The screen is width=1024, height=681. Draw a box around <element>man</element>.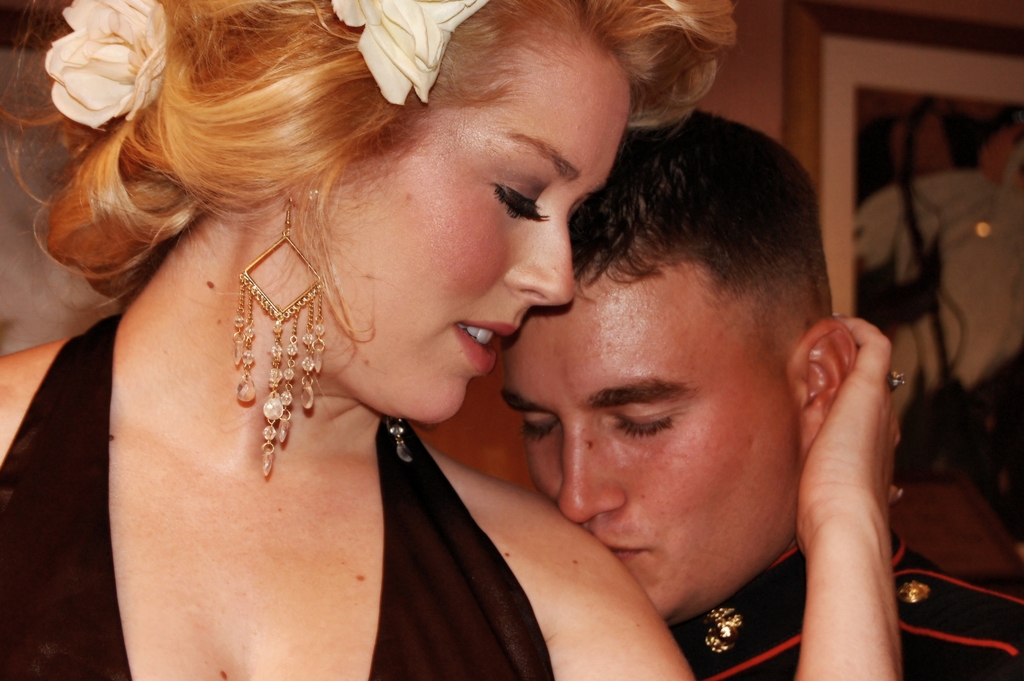
[x1=495, y1=106, x2=1023, y2=680].
